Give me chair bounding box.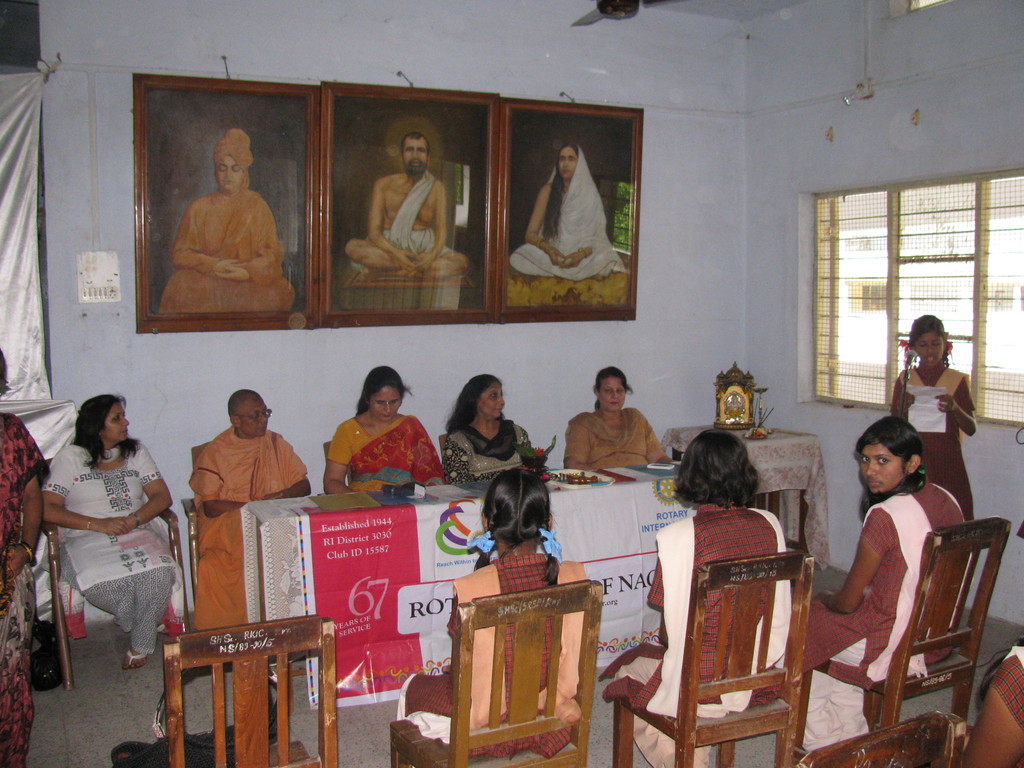
440 435 449 461.
